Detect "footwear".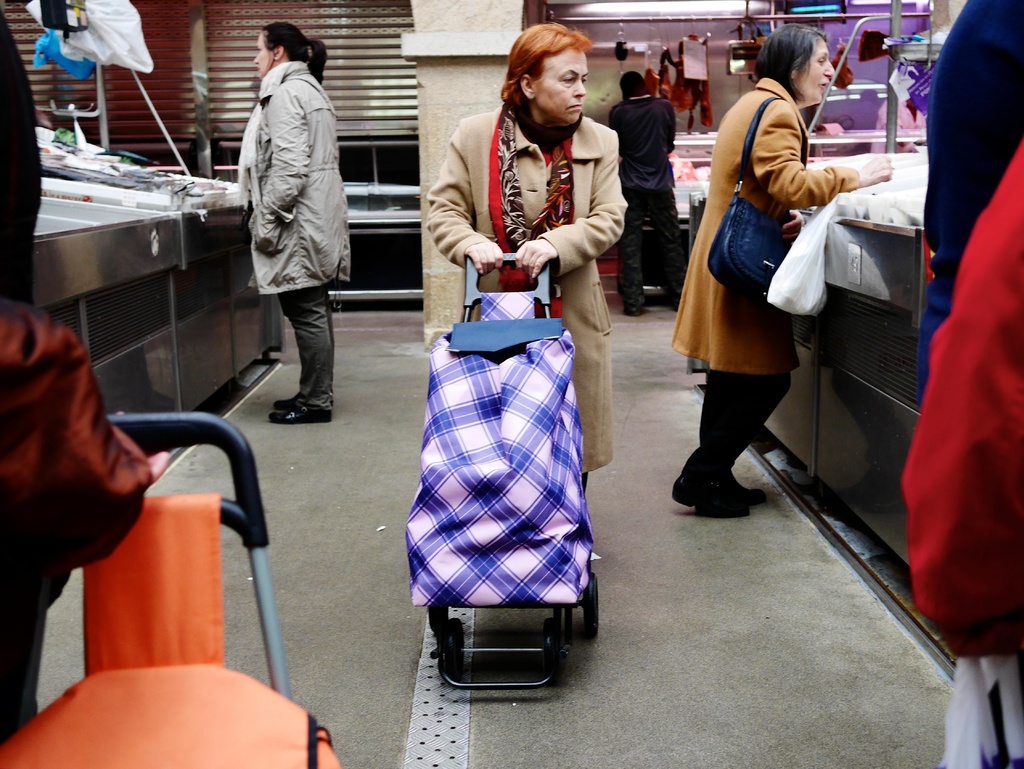
Detected at [624, 309, 640, 315].
